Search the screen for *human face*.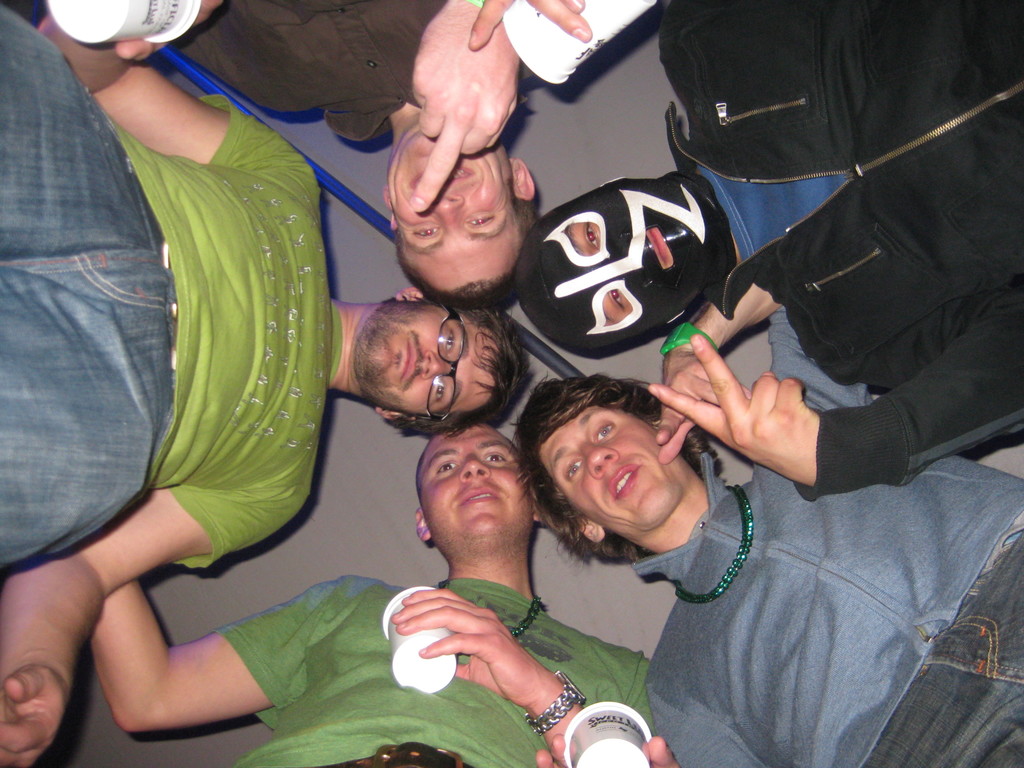
Found at x1=390 y1=129 x2=522 y2=294.
